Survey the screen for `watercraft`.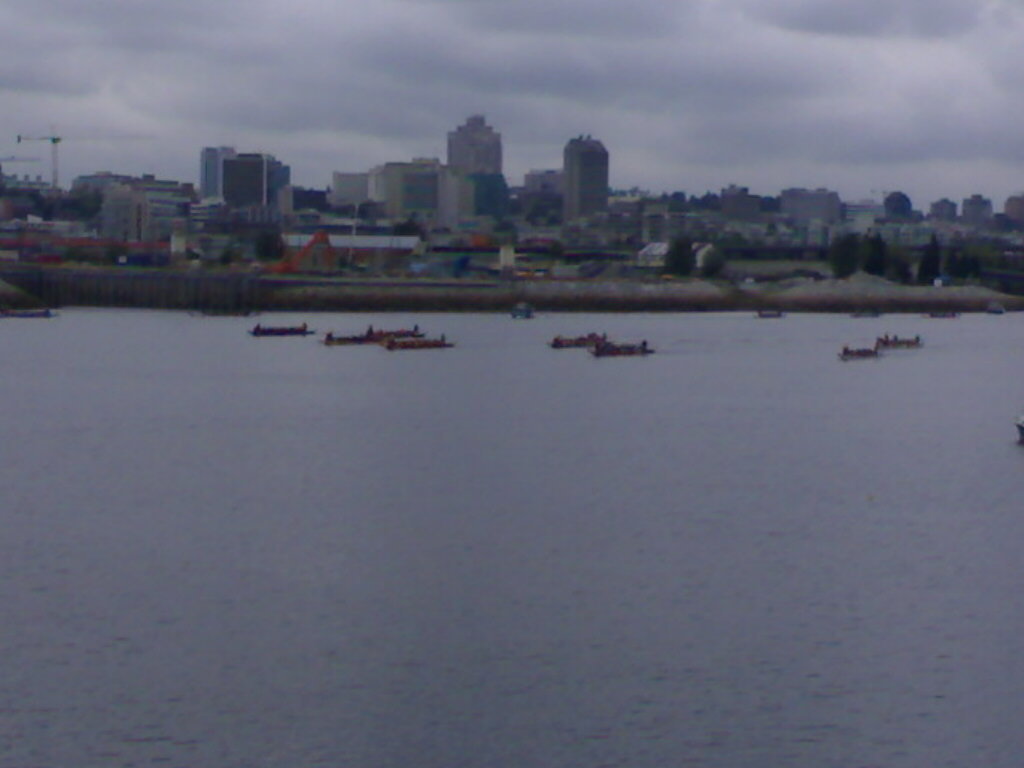
Survey found: 0,302,52,315.
